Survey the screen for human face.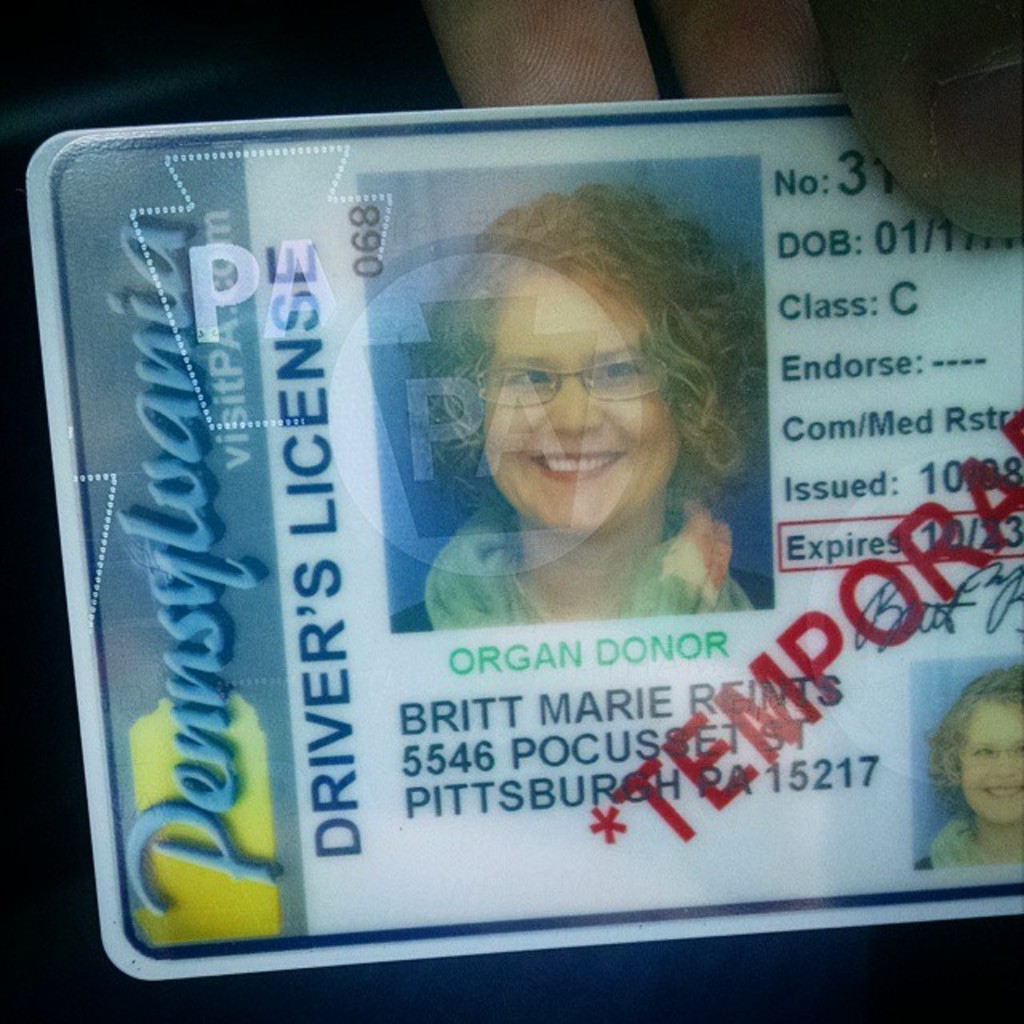
Survey found: pyautogui.locateOnScreen(482, 258, 670, 541).
